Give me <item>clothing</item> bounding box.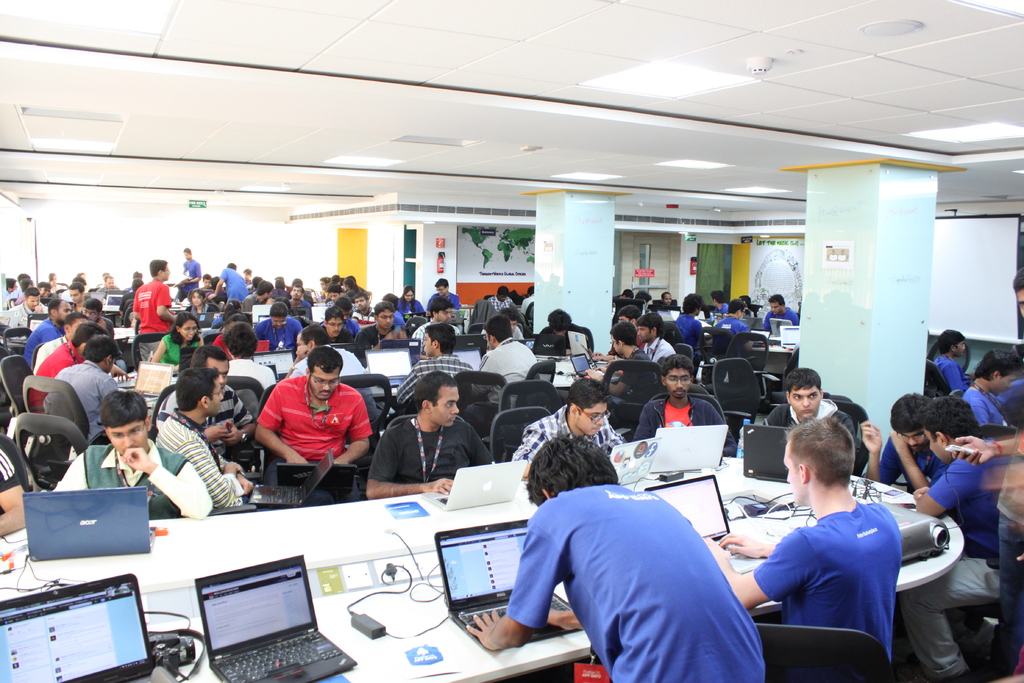
BBox(712, 304, 727, 319).
